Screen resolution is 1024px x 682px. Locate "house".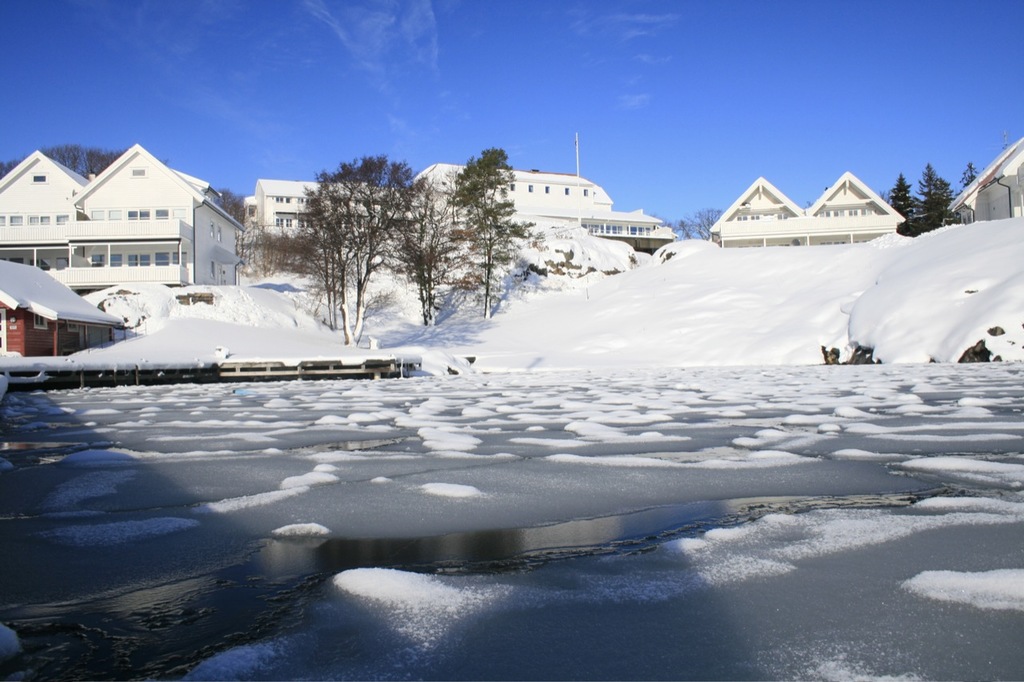
(242, 184, 371, 273).
